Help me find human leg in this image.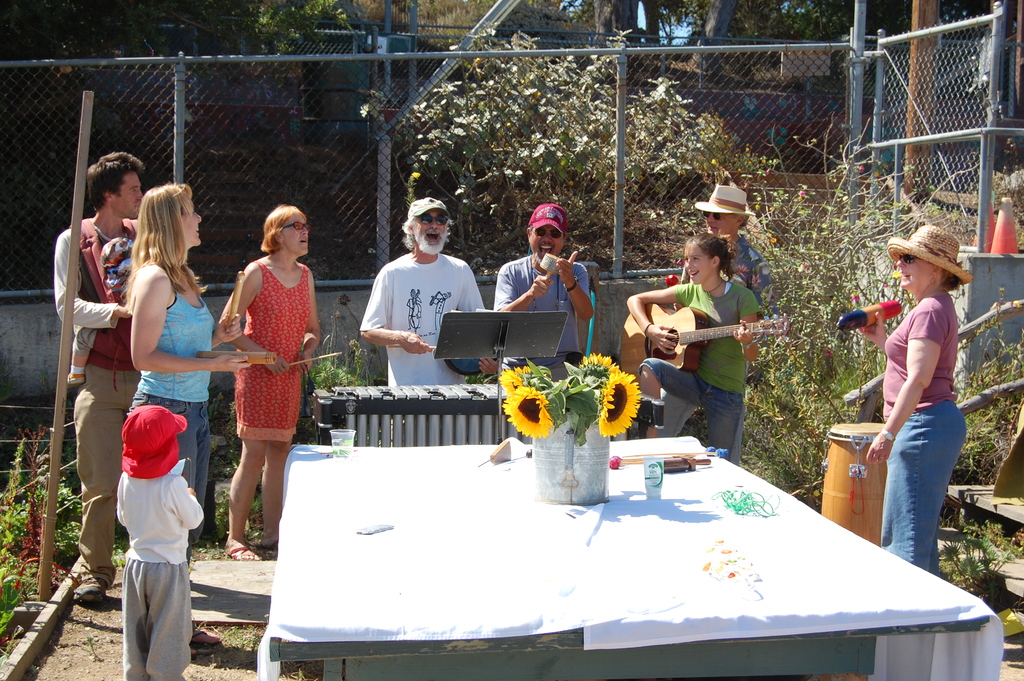
Found it: [x1=644, y1=360, x2=697, y2=432].
